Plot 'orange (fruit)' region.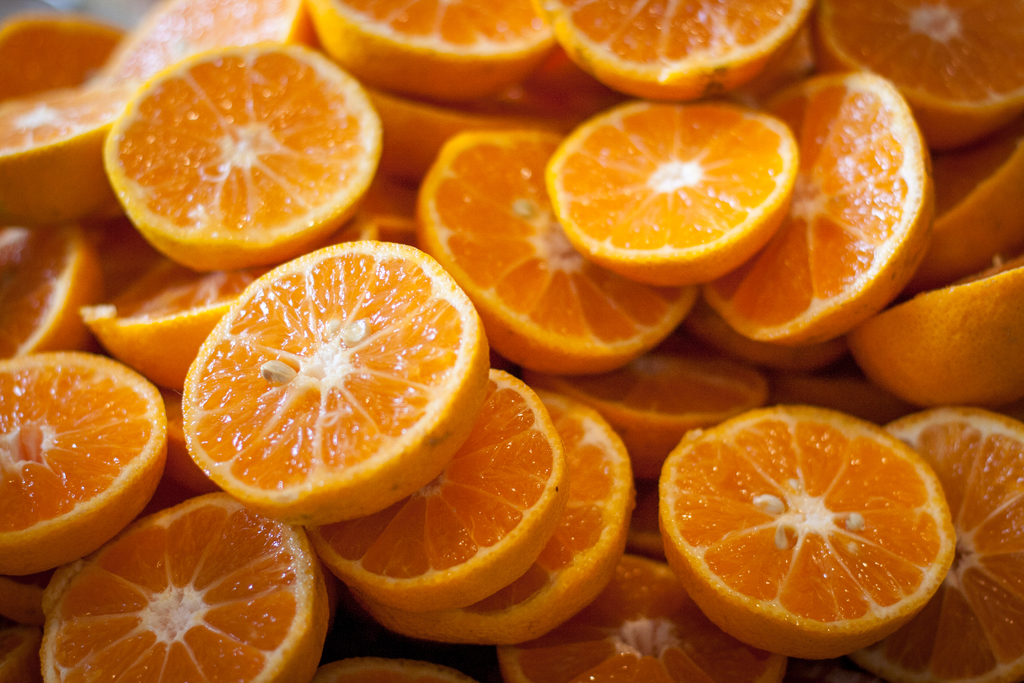
Plotted at {"x1": 535, "y1": 0, "x2": 813, "y2": 99}.
